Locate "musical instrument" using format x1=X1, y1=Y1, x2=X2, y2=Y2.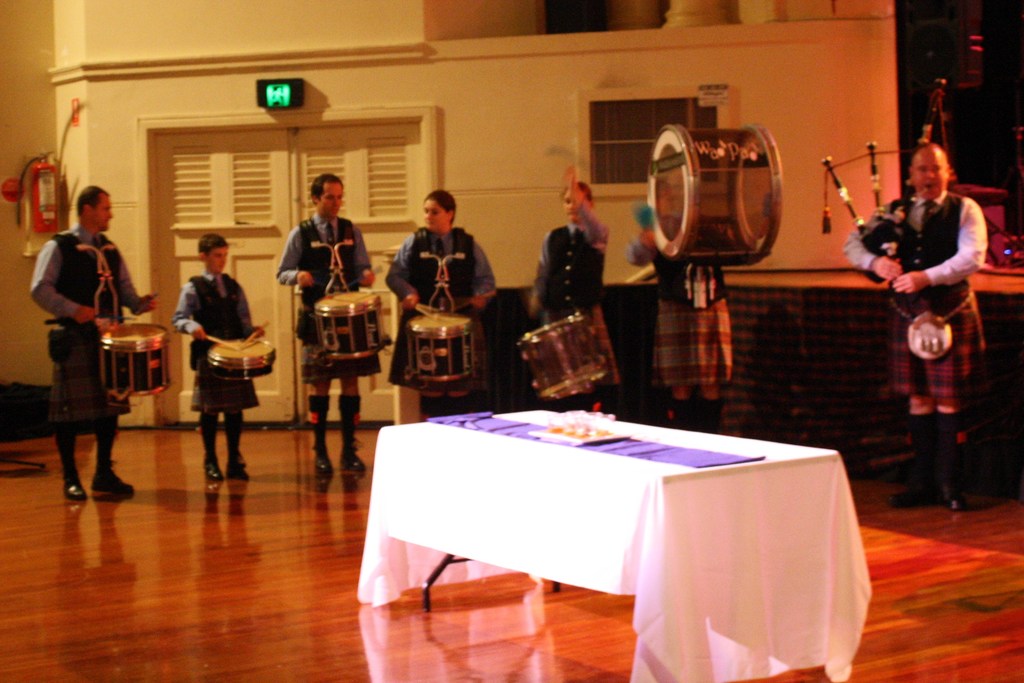
x1=519, y1=303, x2=610, y2=396.
